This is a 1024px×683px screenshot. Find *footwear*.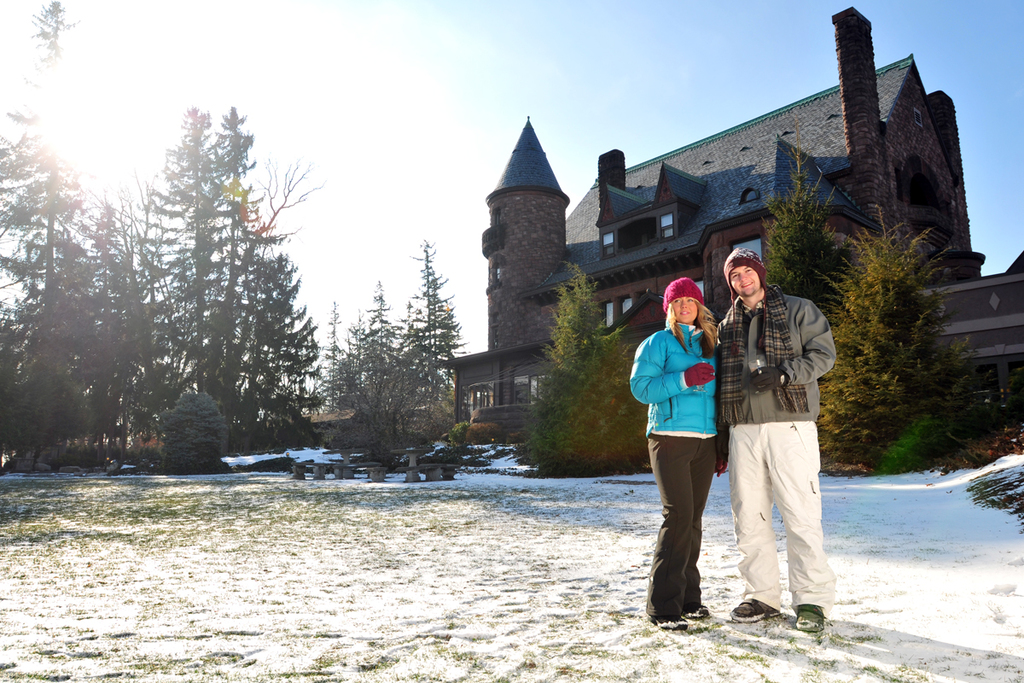
Bounding box: pyautogui.locateOnScreen(728, 598, 783, 621).
